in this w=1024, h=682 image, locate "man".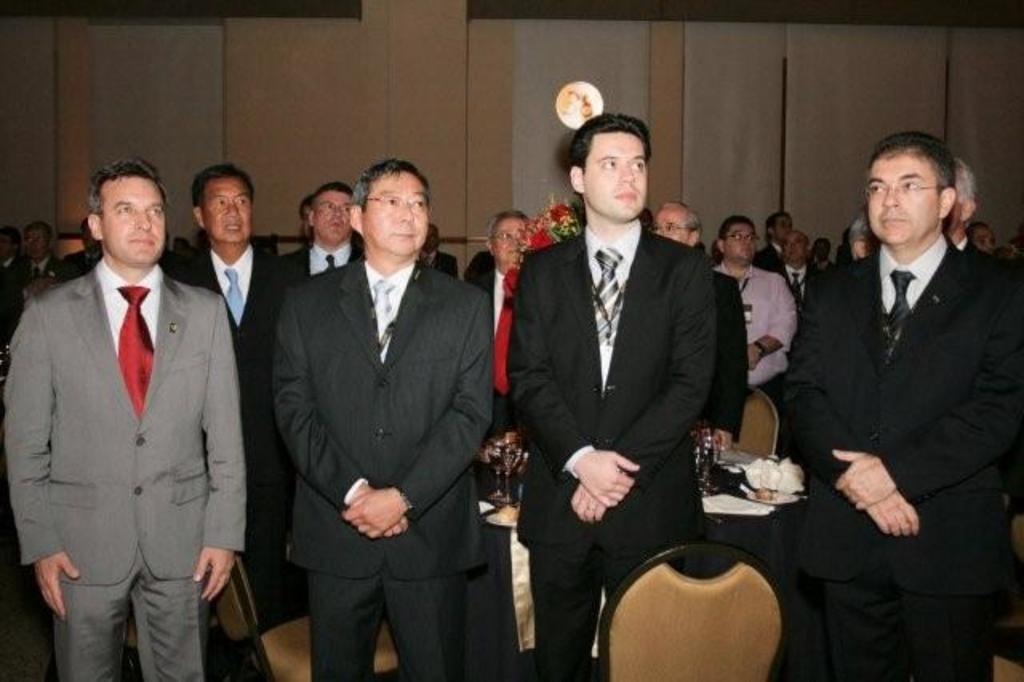
Bounding box: box(10, 162, 256, 669).
